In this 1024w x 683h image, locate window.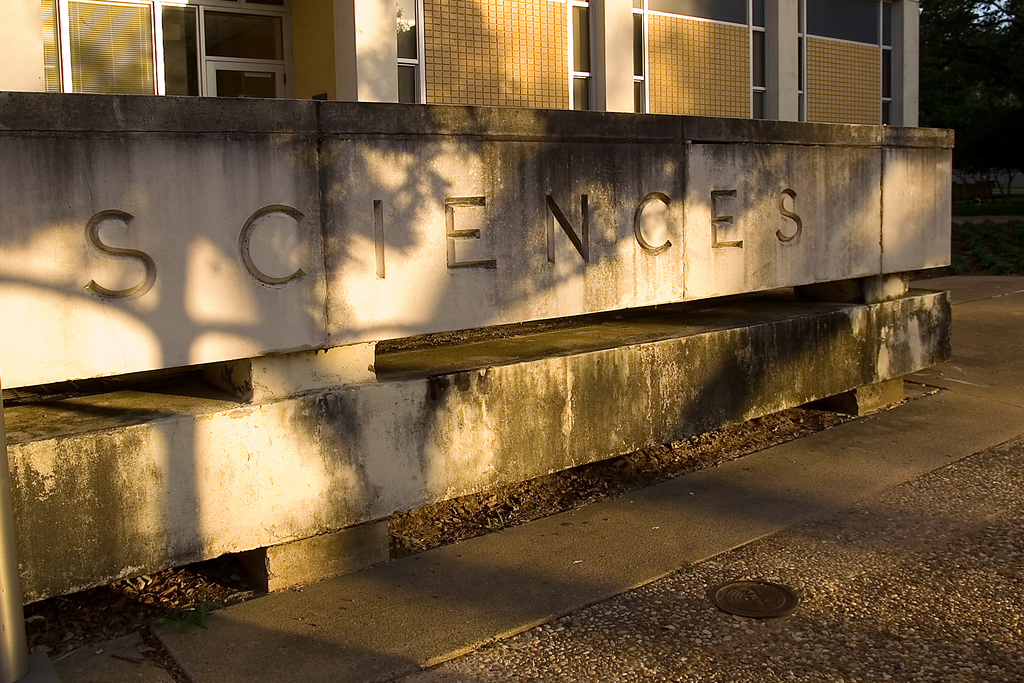
Bounding box: [left=390, top=0, right=601, bottom=109].
